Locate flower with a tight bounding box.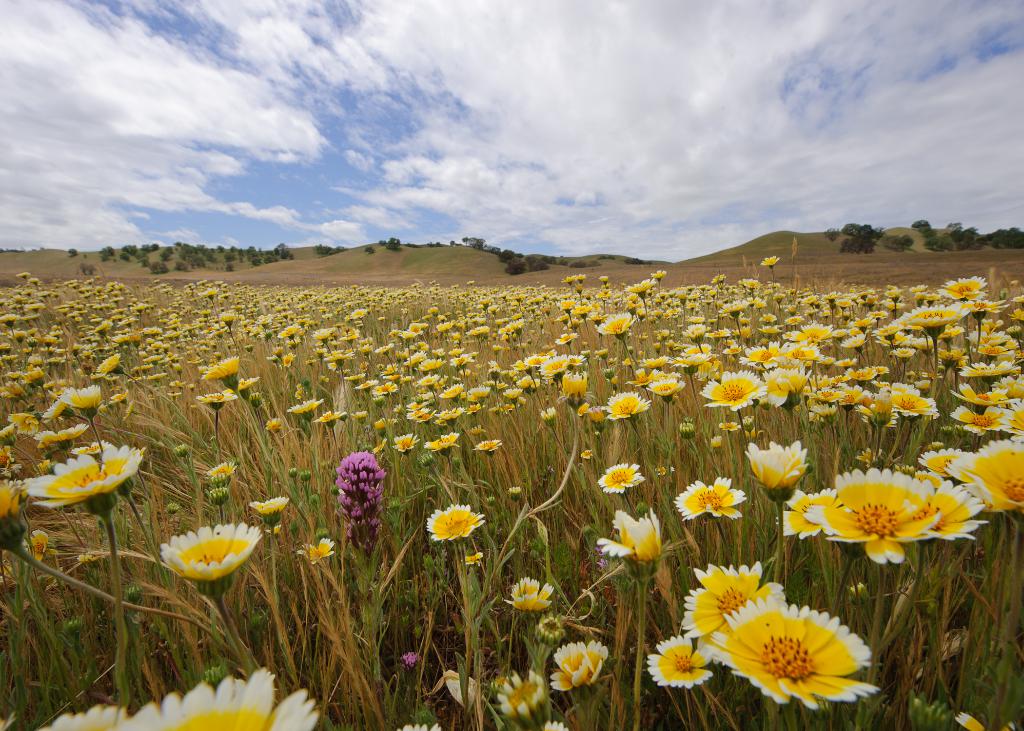
<bbox>717, 417, 742, 431</bbox>.
